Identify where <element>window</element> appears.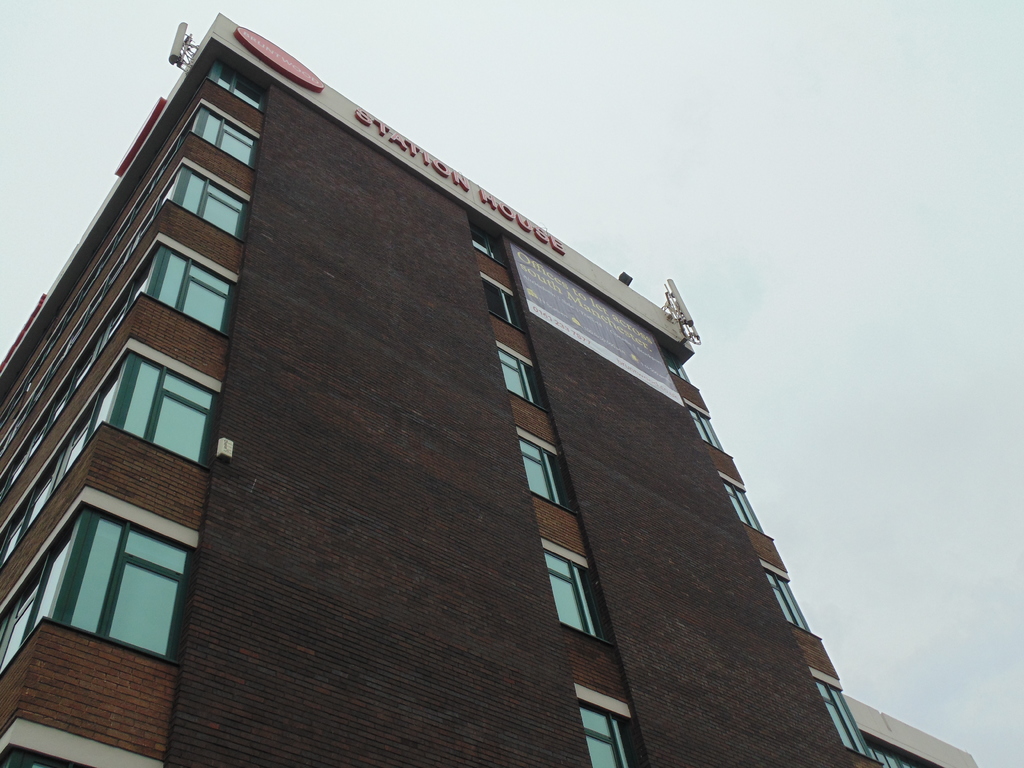
Appears at [812, 678, 873, 760].
